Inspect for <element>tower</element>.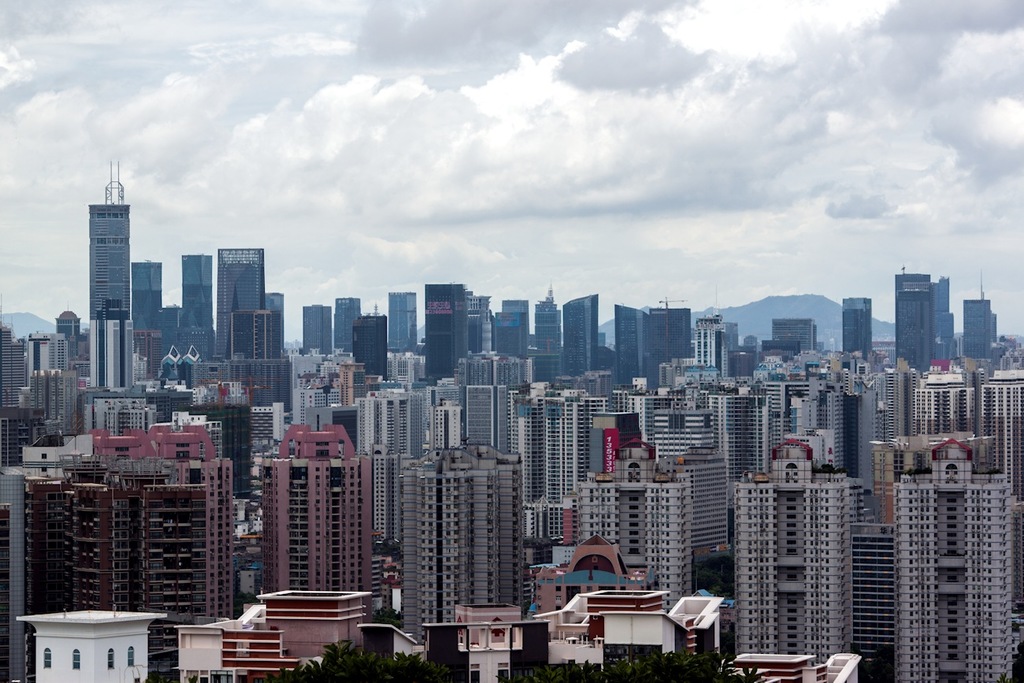
Inspection: 426/280/473/380.
